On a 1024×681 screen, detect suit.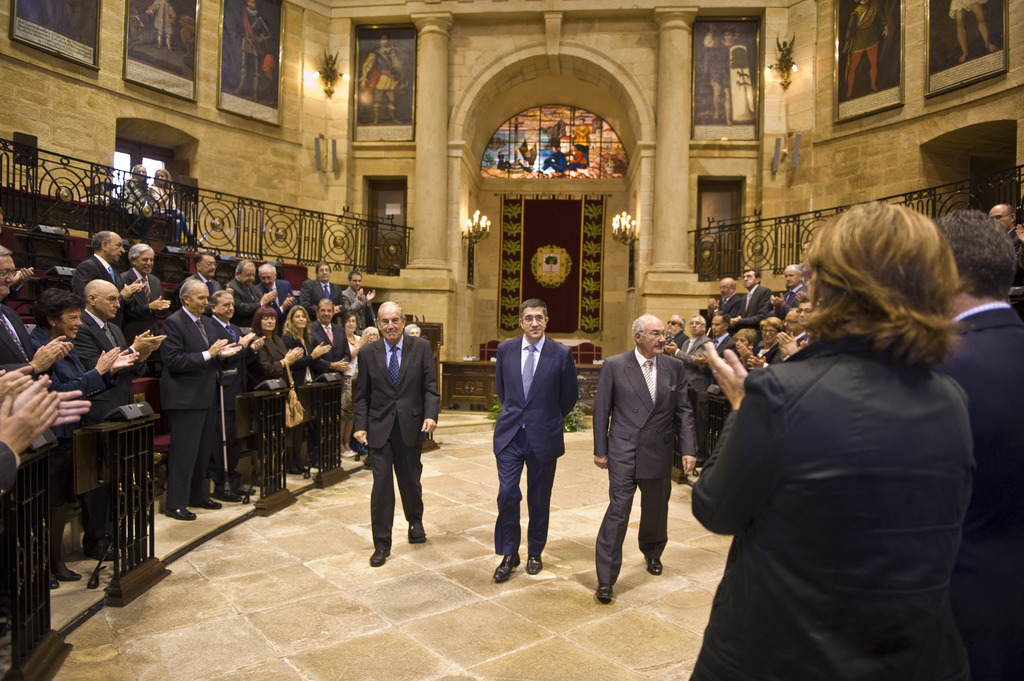
(x1=492, y1=298, x2=577, y2=588).
